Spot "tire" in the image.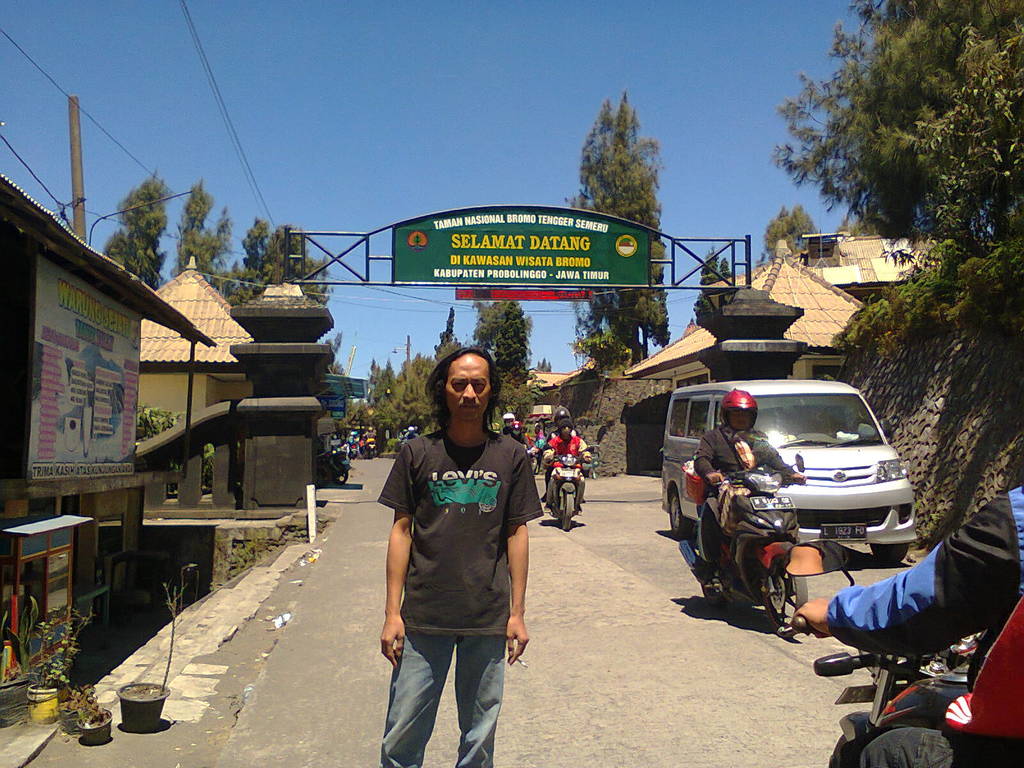
"tire" found at (563, 493, 573, 529).
